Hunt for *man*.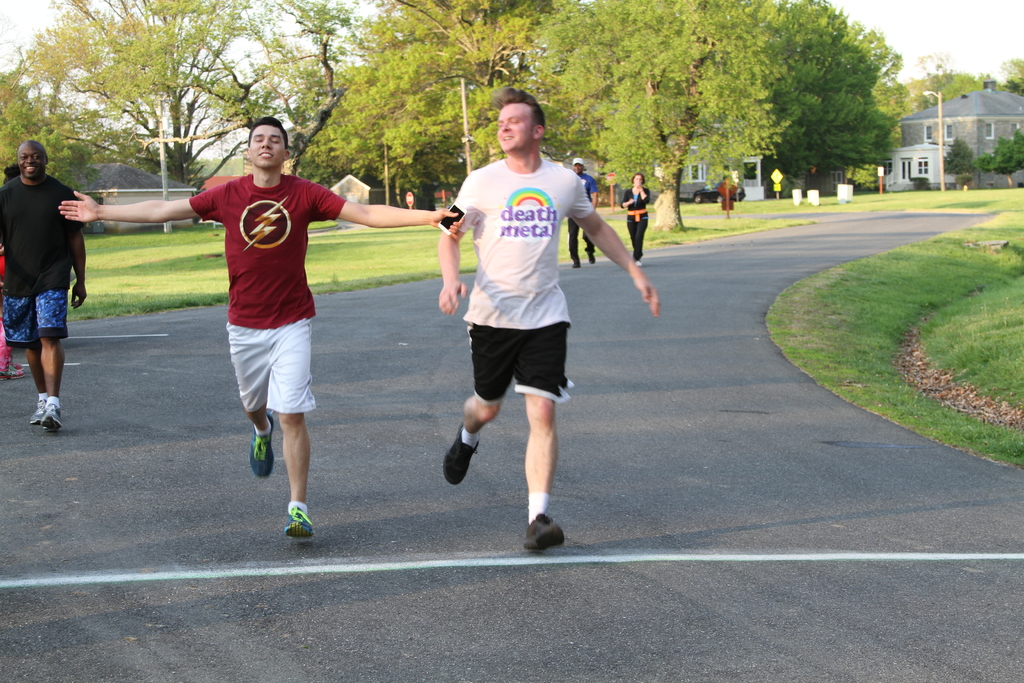
Hunted down at [x1=6, y1=131, x2=83, y2=435].
